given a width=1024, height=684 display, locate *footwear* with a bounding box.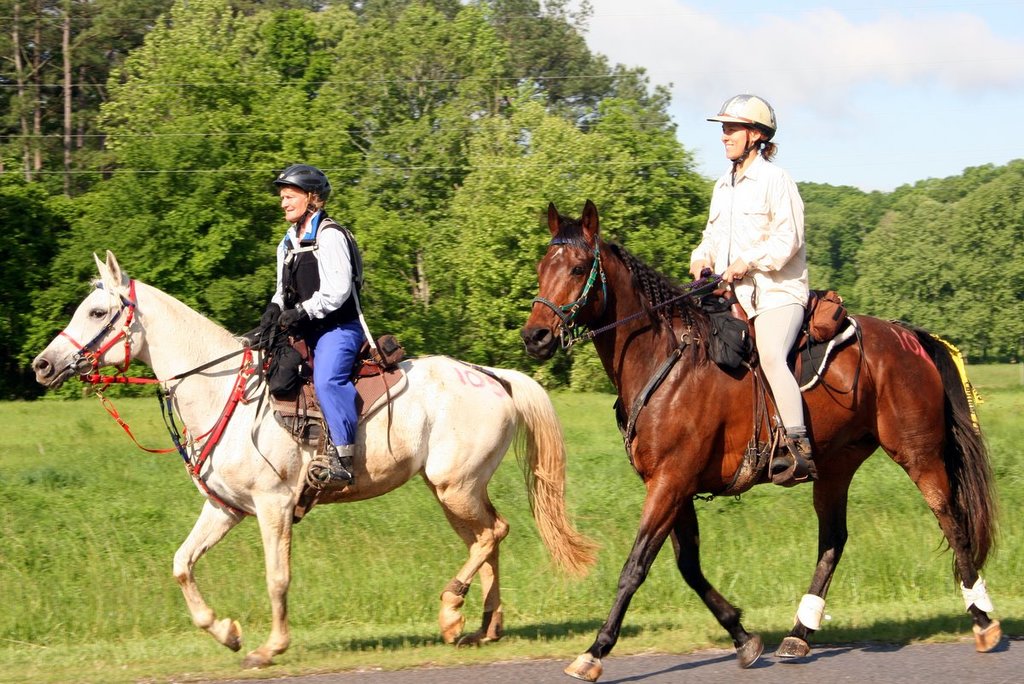
Located: box=[309, 448, 357, 486].
